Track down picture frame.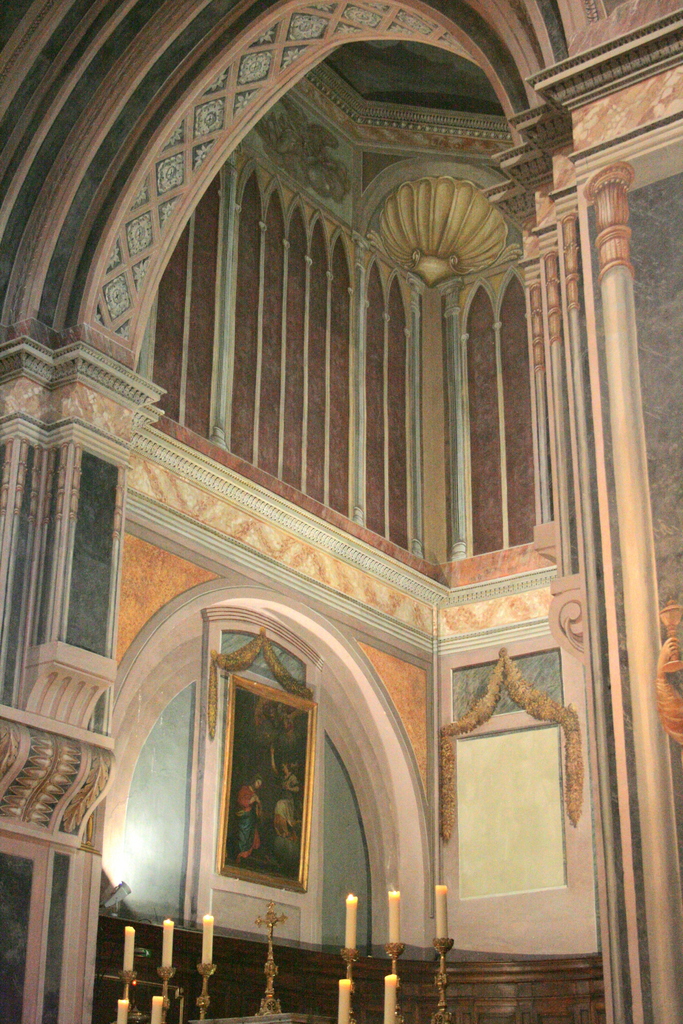
Tracked to [x1=216, y1=675, x2=317, y2=892].
